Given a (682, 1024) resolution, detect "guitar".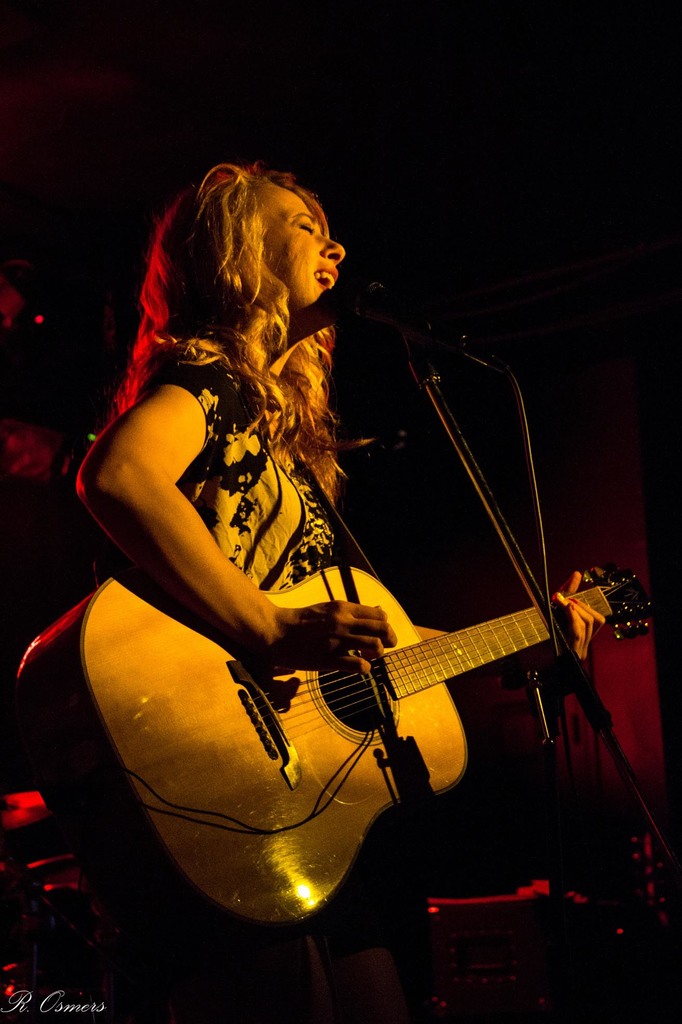
bbox=(81, 524, 624, 894).
